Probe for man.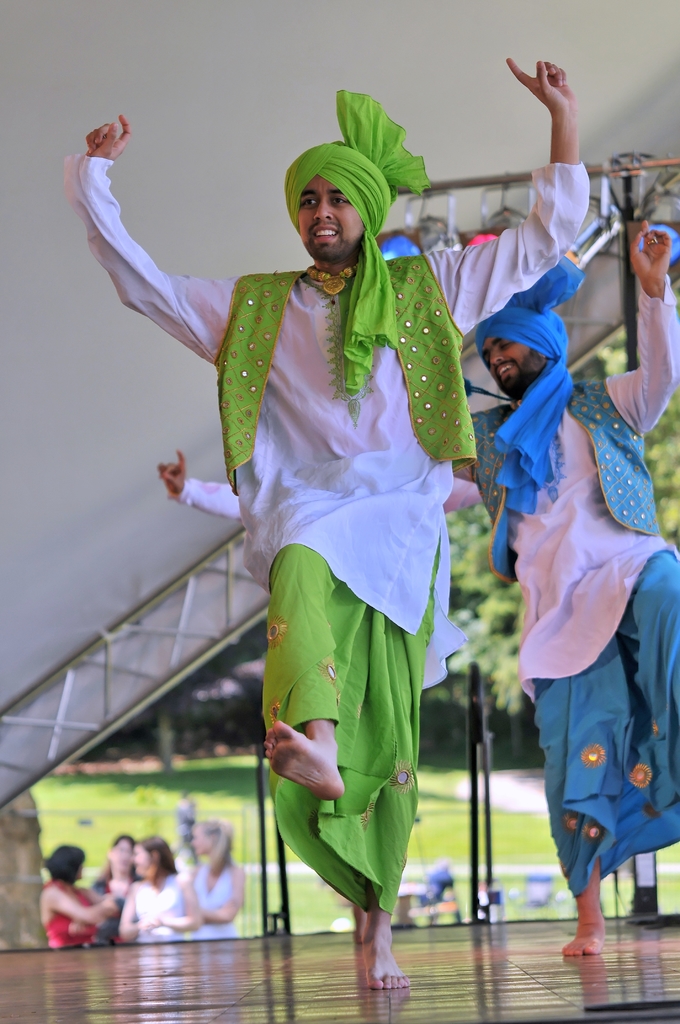
Probe result: x1=50, y1=40, x2=581, y2=1011.
